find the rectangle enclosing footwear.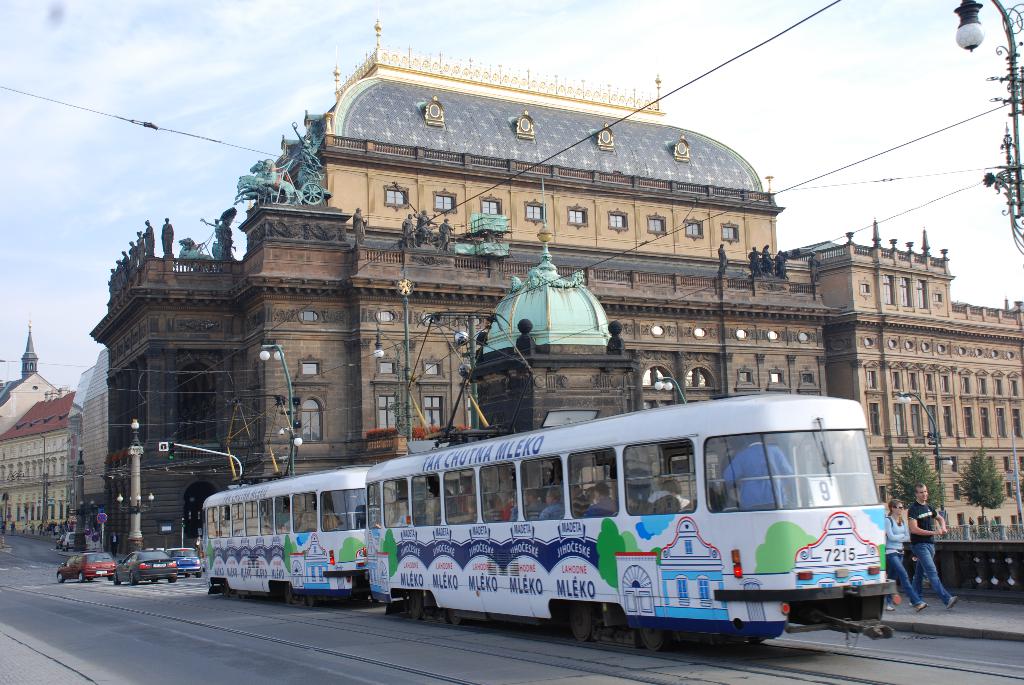
rect(884, 603, 897, 613).
